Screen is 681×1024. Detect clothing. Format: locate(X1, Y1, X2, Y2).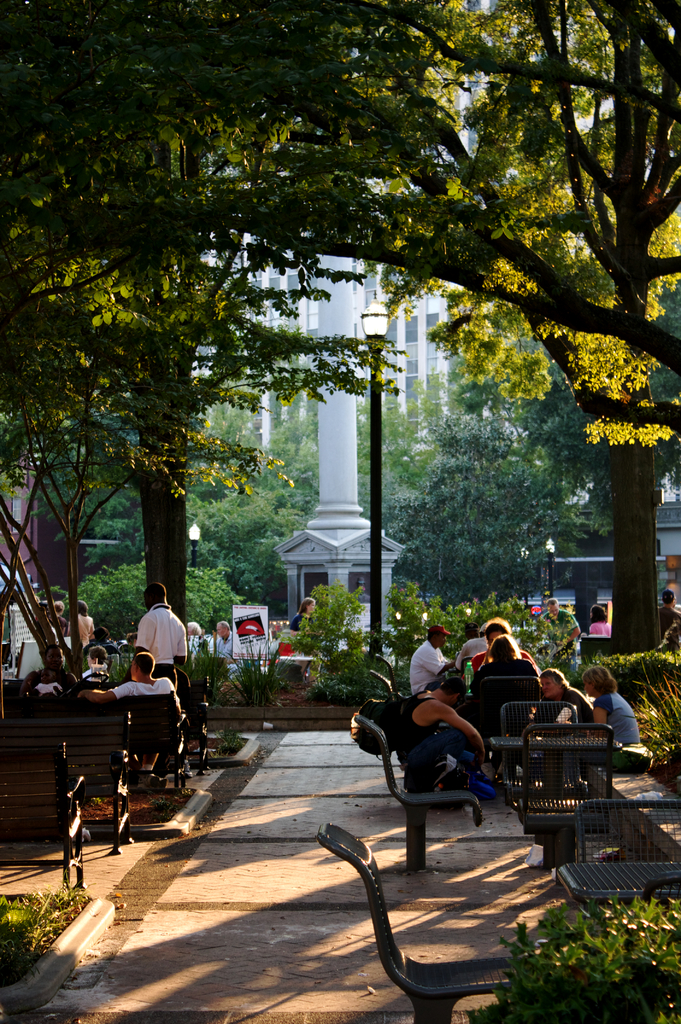
locate(470, 653, 544, 741).
